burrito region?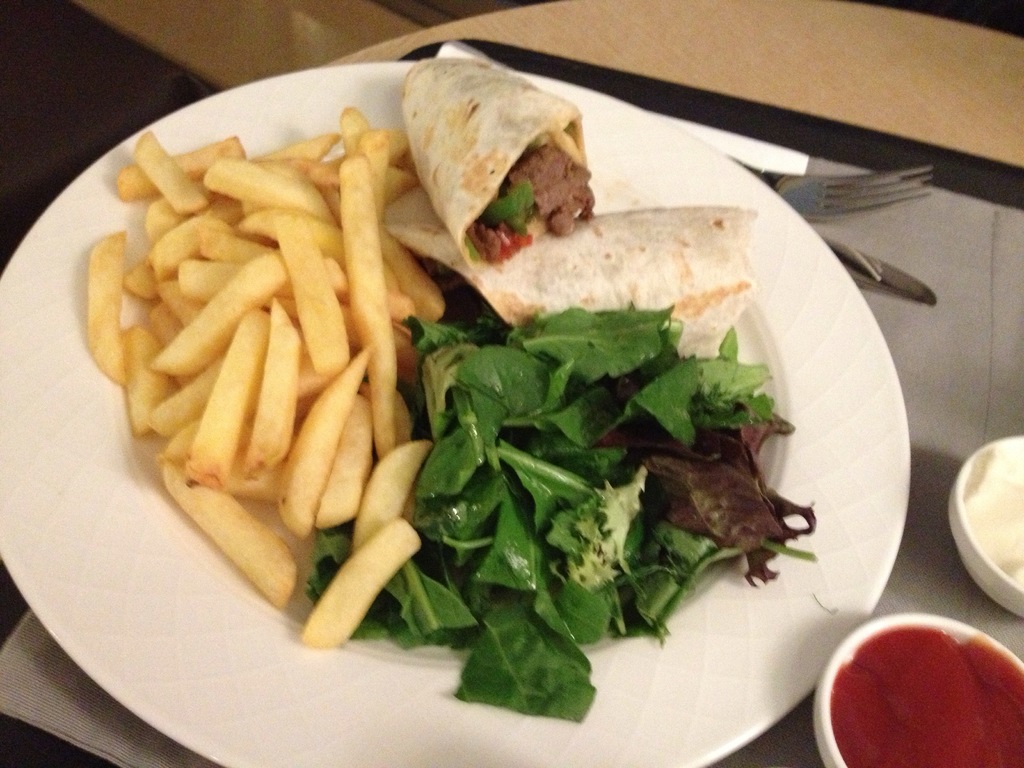
rect(397, 55, 599, 266)
